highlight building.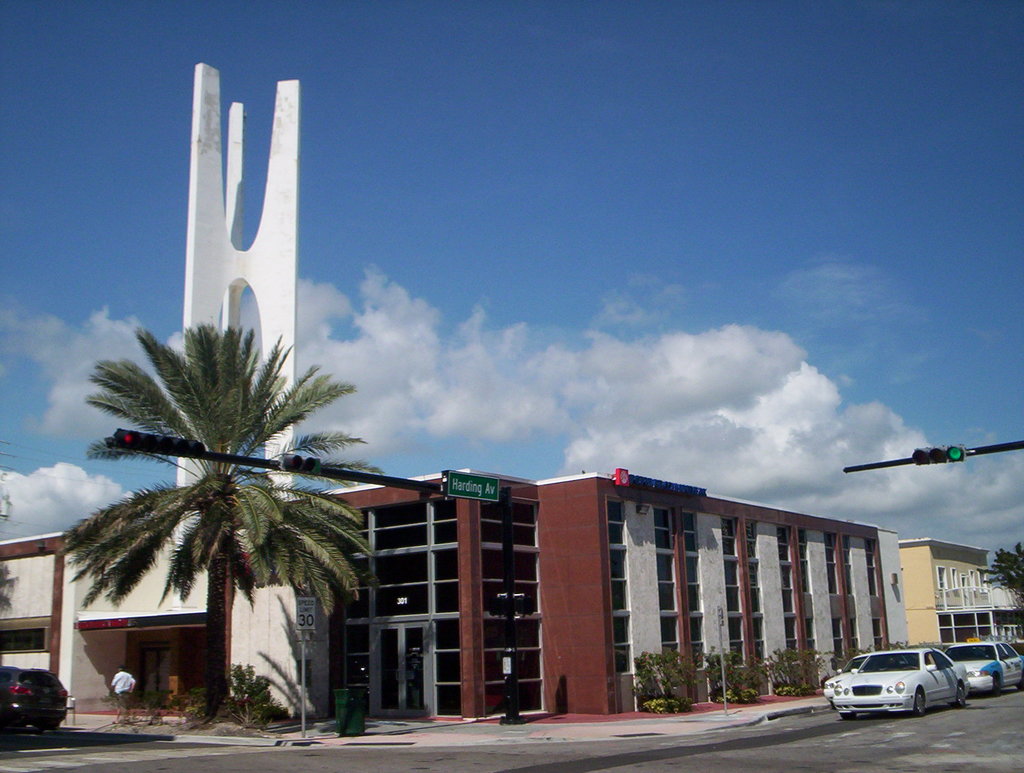
Highlighted region: 900,537,997,666.
